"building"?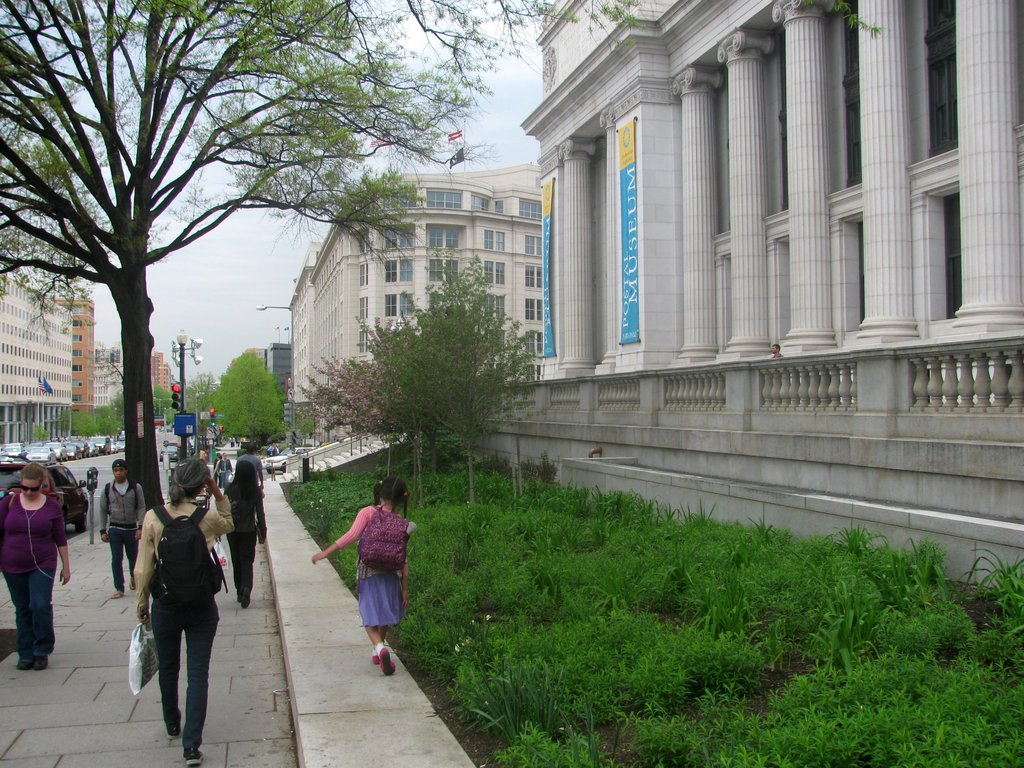
box(238, 343, 295, 404)
